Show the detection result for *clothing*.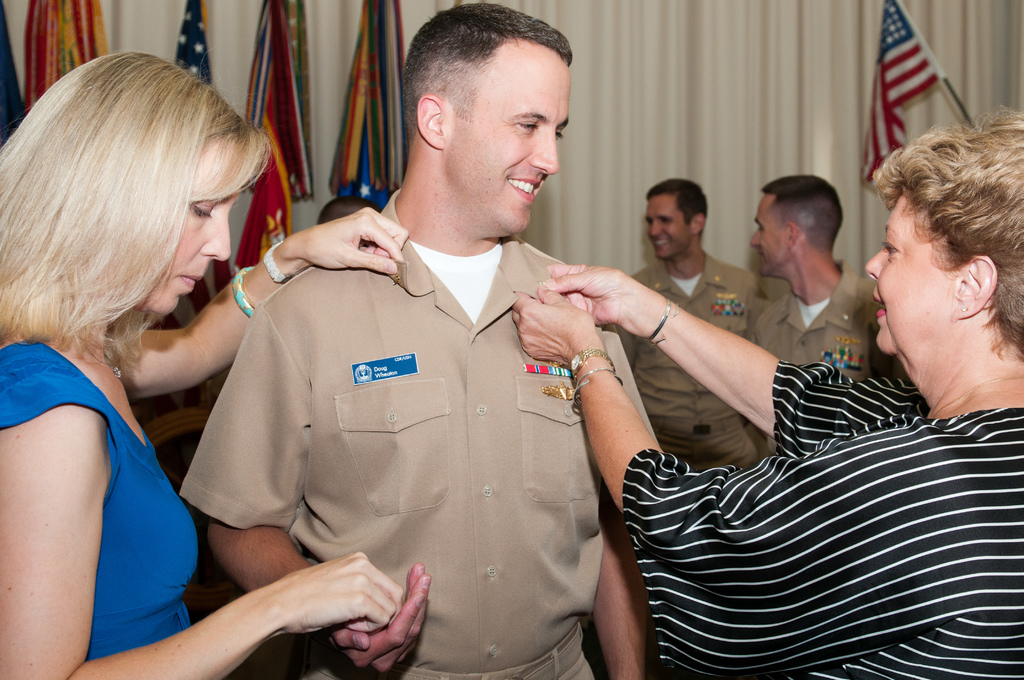
[left=212, top=197, right=698, bottom=647].
